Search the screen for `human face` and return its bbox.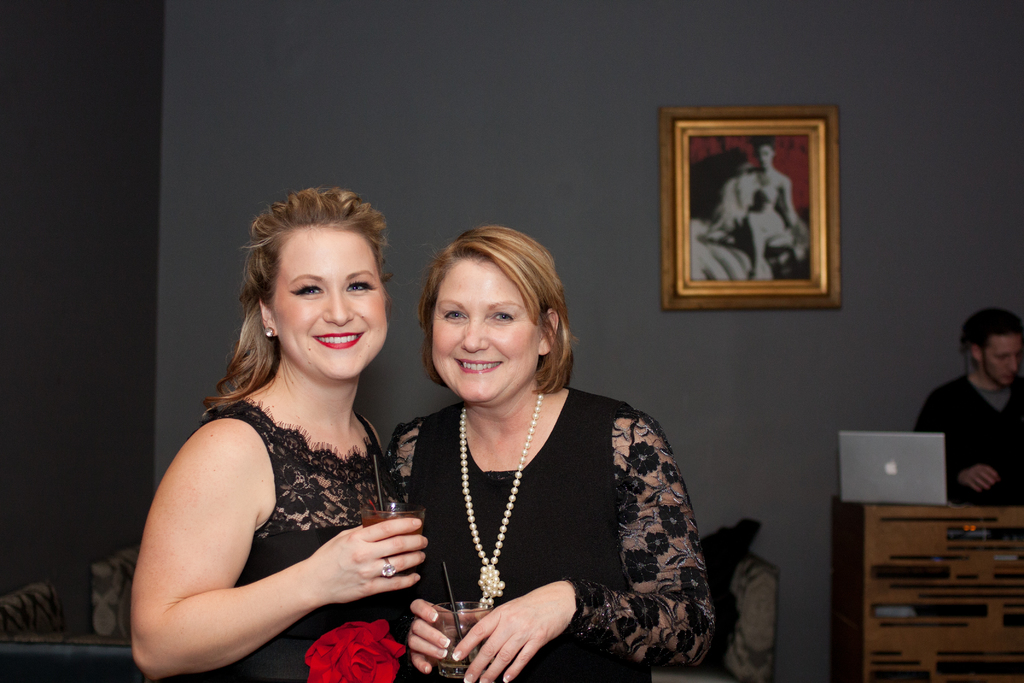
Found: (757, 144, 773, 170).
